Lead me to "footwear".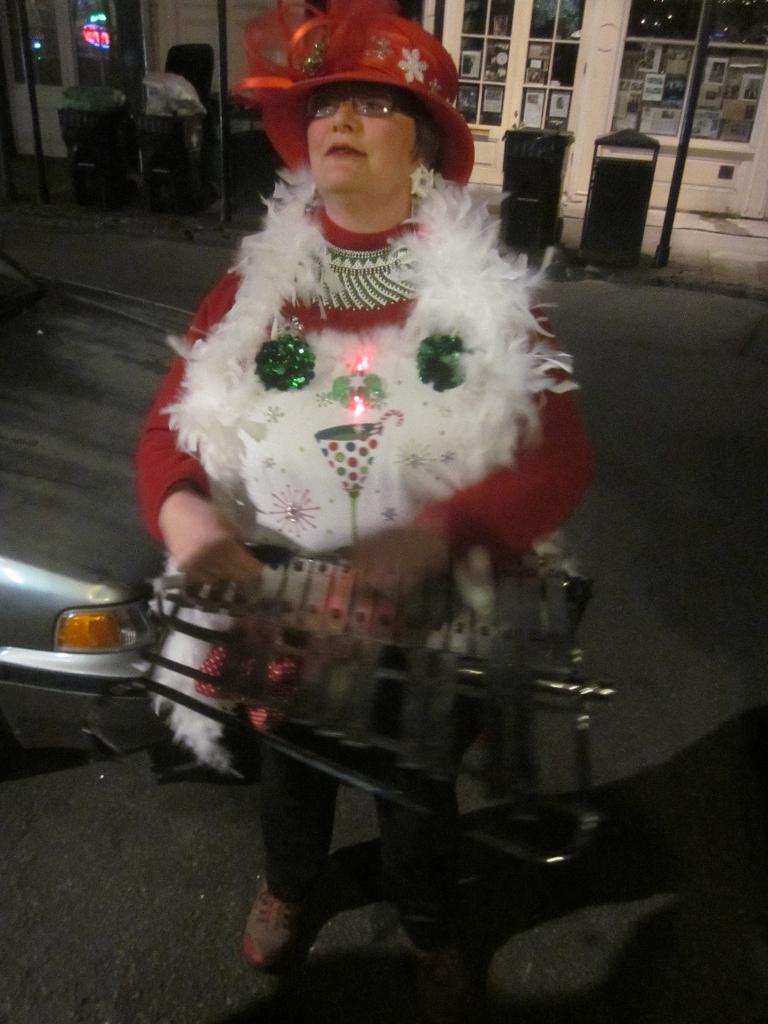
Lead to box=[238, 881, 324, 979].
